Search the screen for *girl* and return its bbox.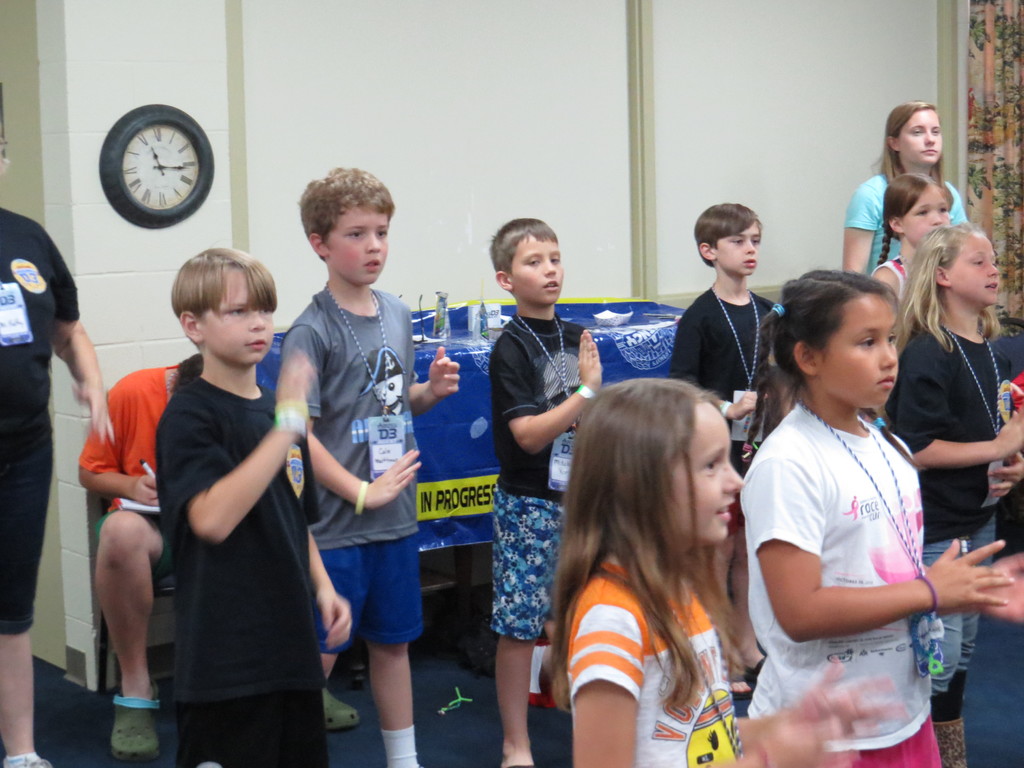
Found: left=889, top=223, right=1021, bottom=721.
